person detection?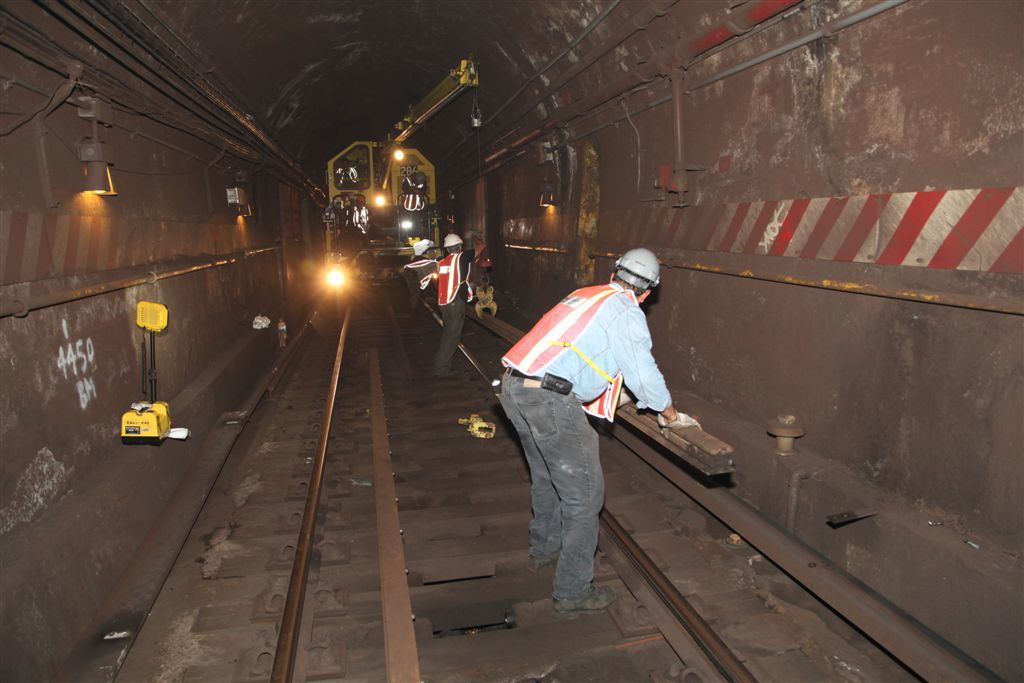
{"left": 346, "top": 192, "right": 386, "bottom": 239}
